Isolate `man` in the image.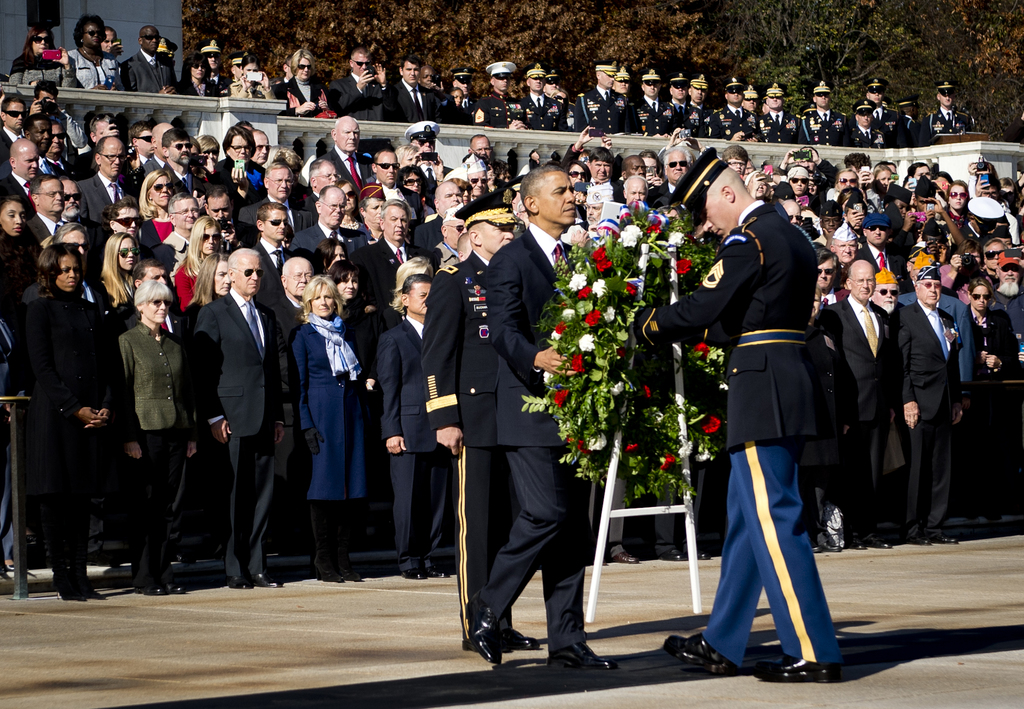
Isolated region: l=393, t=122, r=439, b=169.
